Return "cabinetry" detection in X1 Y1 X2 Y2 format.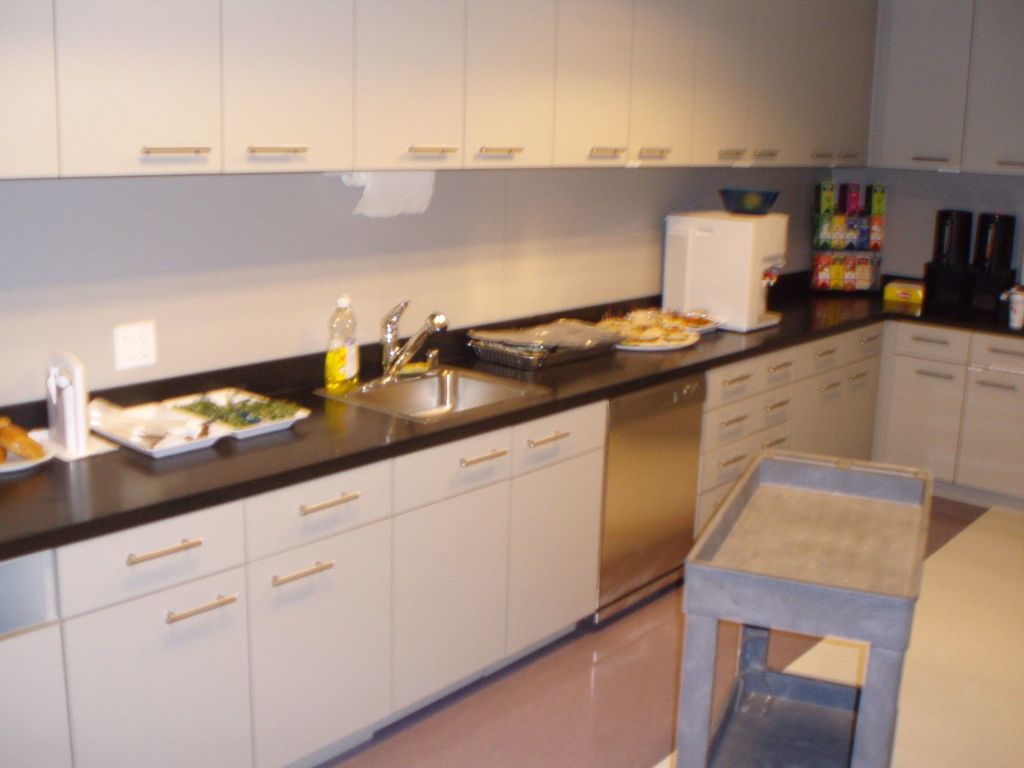
0 0 1023 186.
